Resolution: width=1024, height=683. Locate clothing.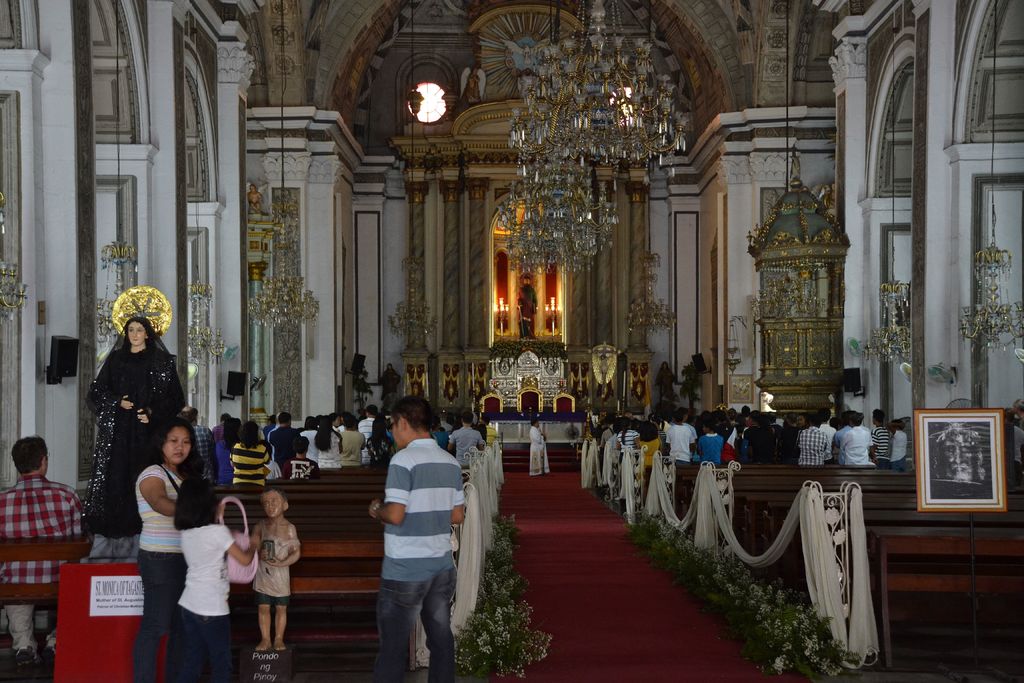
[80,317,186,562].
